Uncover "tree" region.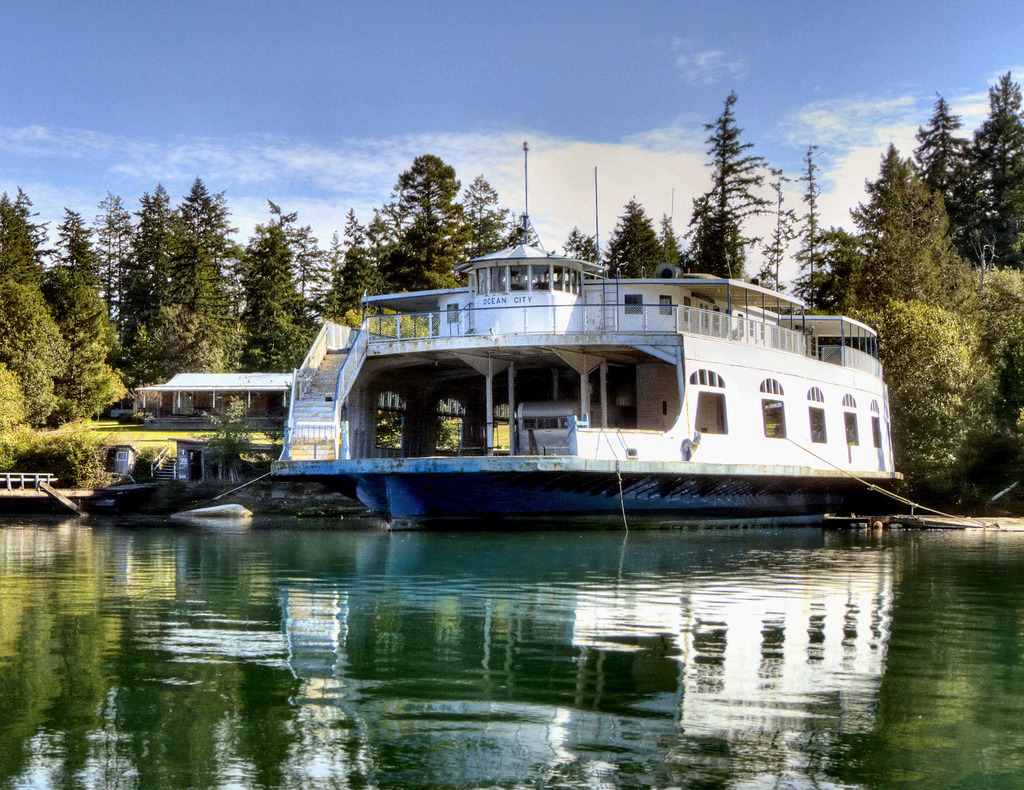
Uncovered: <bbox>193, 392, 260, 491</bbox>.
